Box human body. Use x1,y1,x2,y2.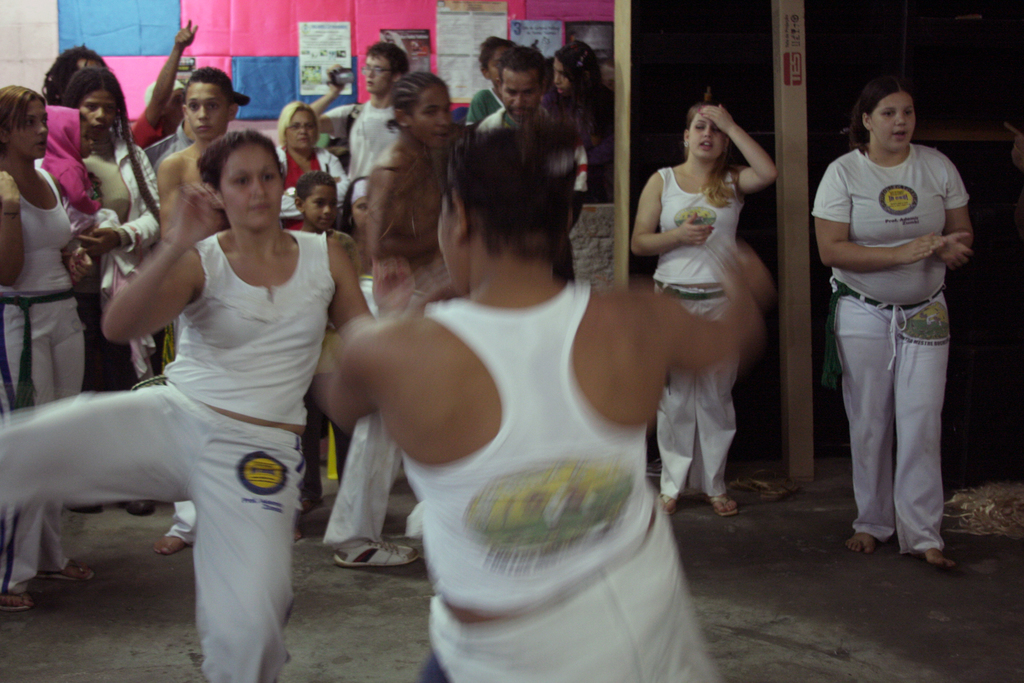
0,168,99,616.
